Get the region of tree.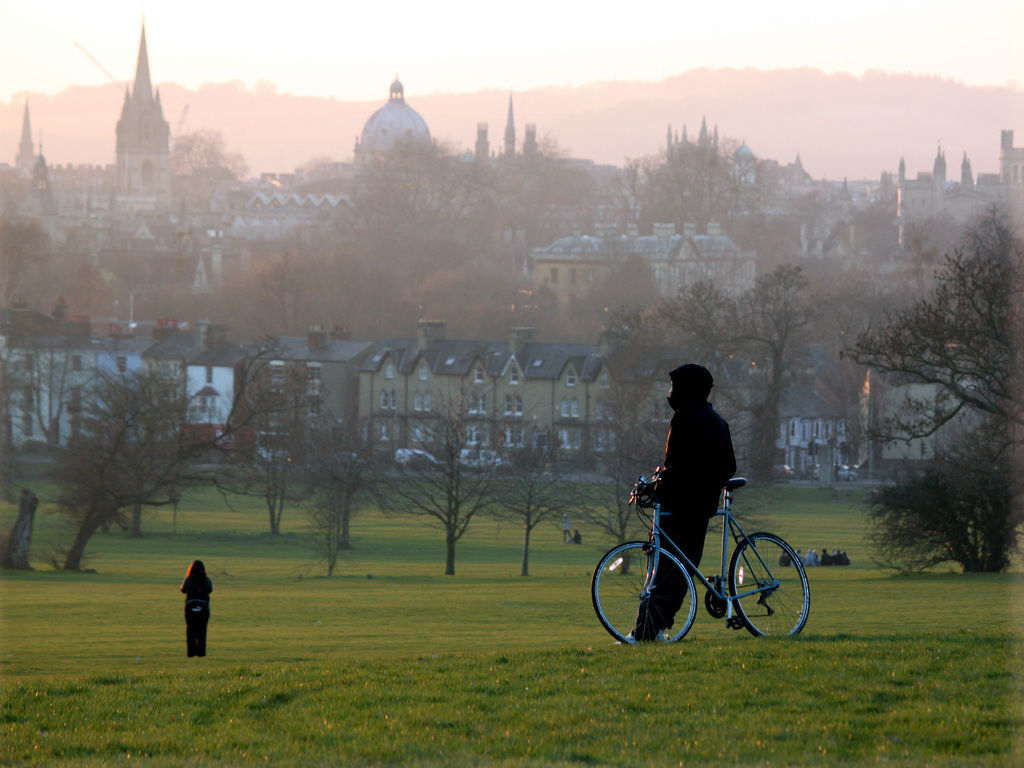
Rect(227, 418, 318, 537).
